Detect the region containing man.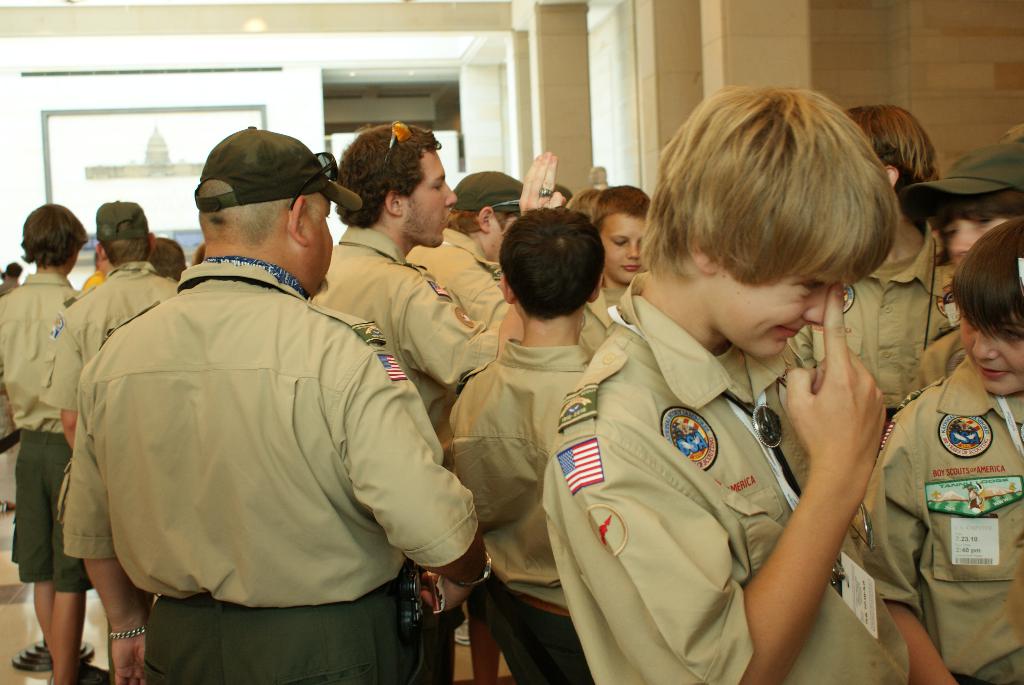
308 120 500 684.
